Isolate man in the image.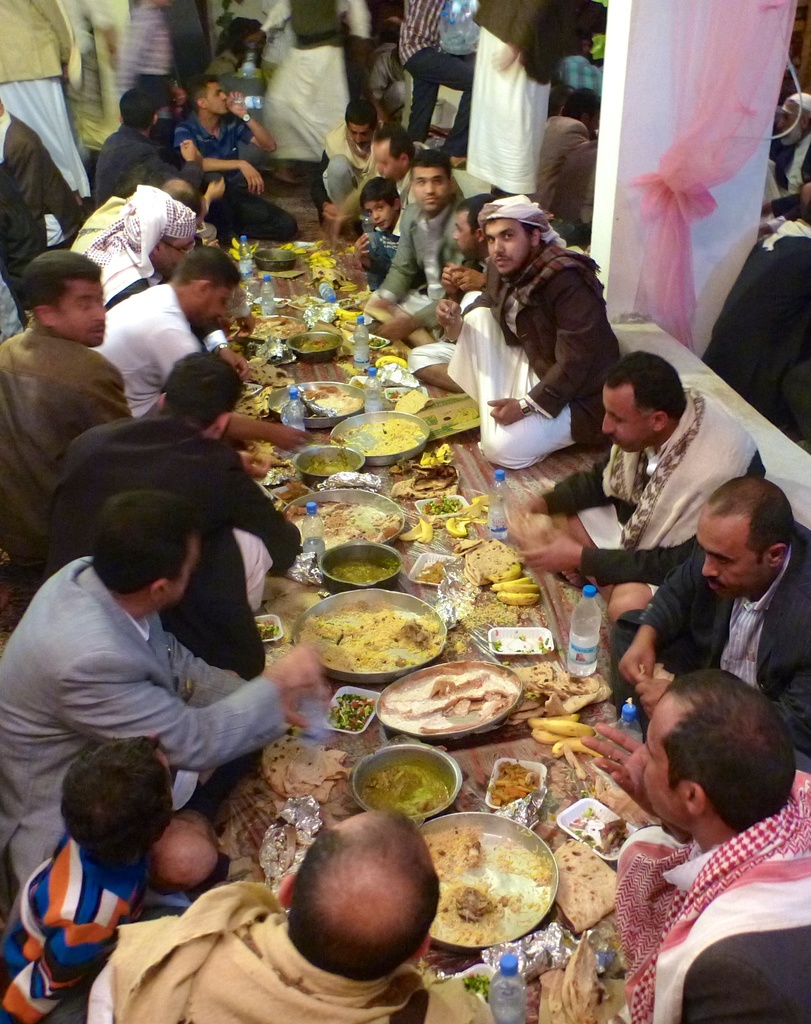
Isolated region: {"x1": 322, "y1": 92, "x2": 402, "y2": 253}.
